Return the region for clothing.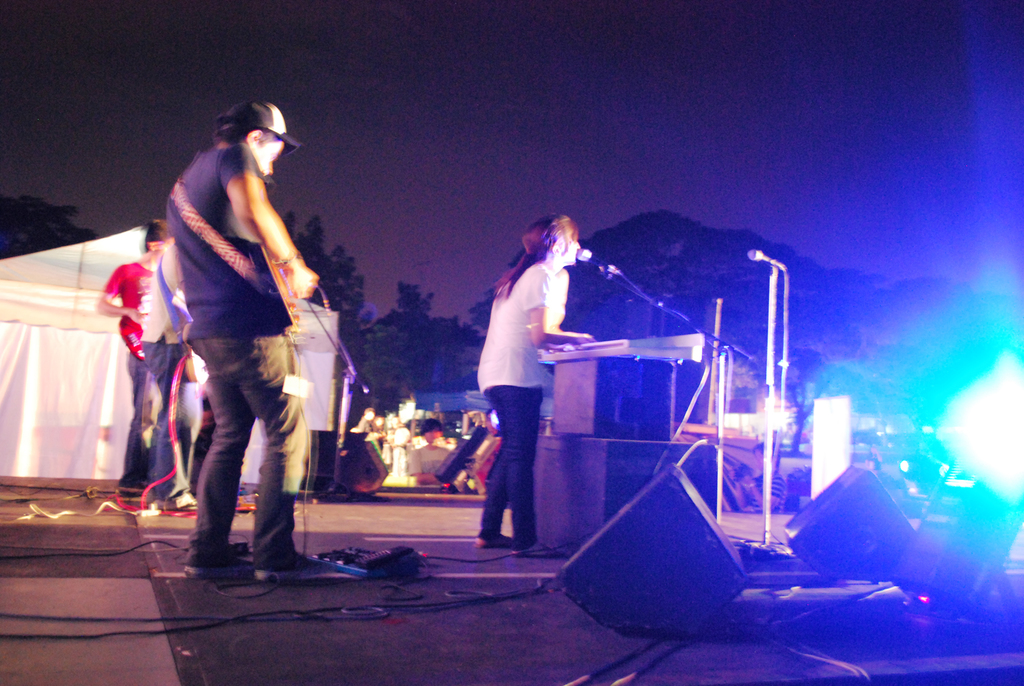
bbox=[148, 85, 317, 561].
